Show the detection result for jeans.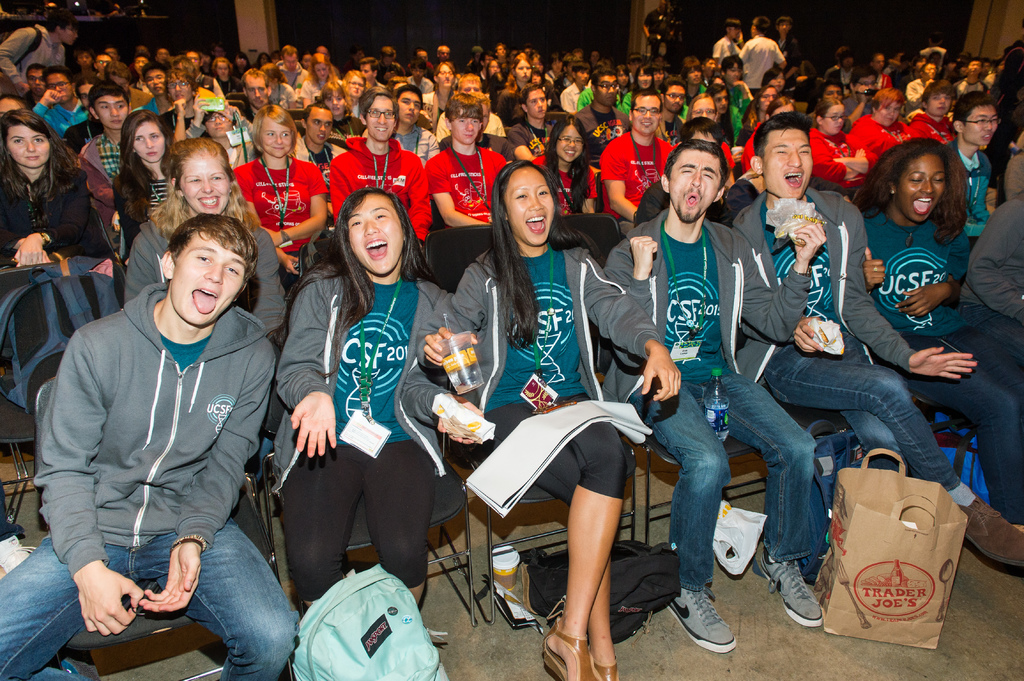
bbox(639, 357, 845, 626).
